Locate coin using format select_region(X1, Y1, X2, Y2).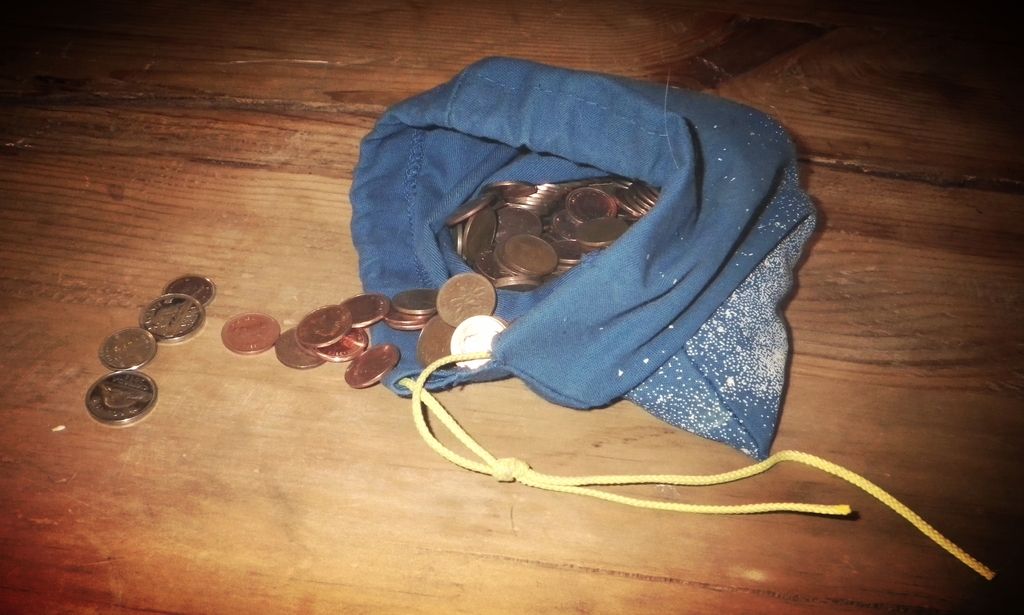
select_region(444, 194, 492, 224).
